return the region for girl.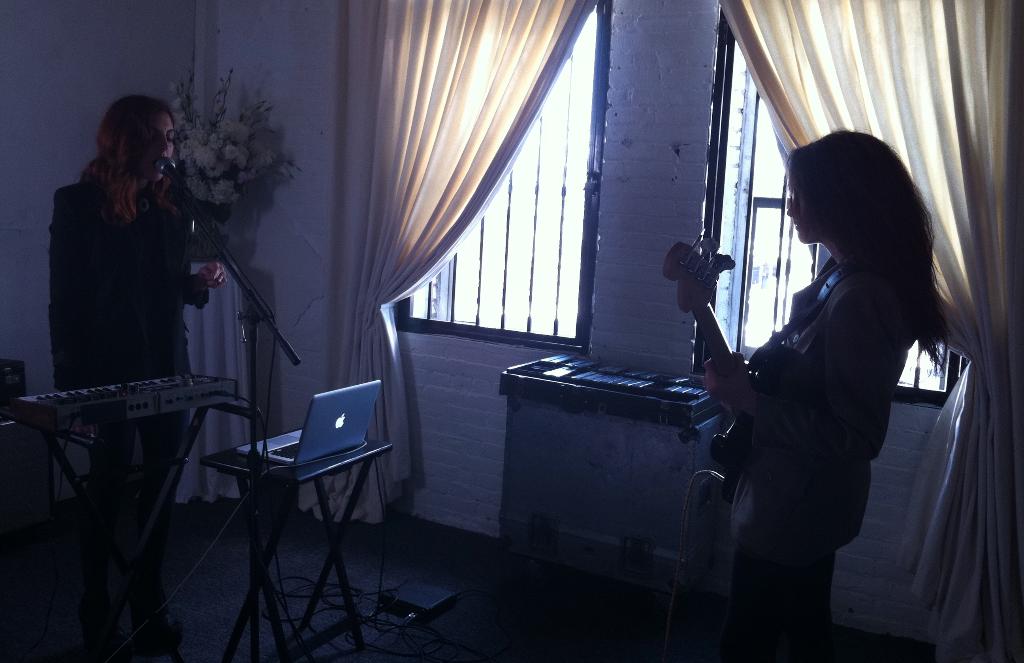
l=700, t=128, r=950, b=662.
